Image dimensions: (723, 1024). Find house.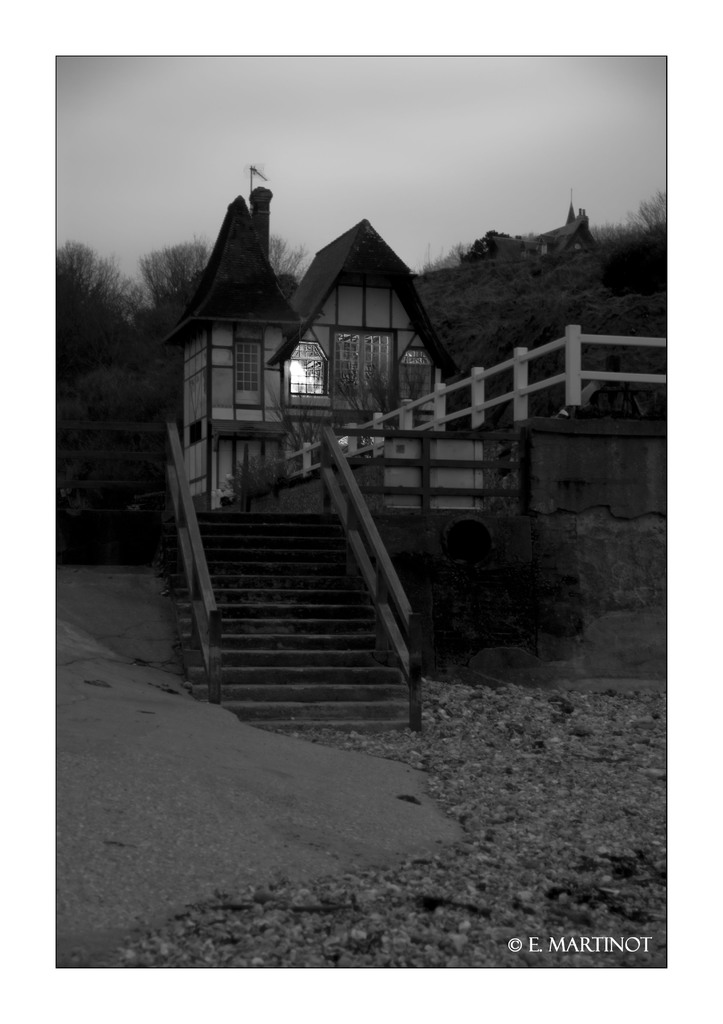
<region>158, 182, 520, 531</region>.
